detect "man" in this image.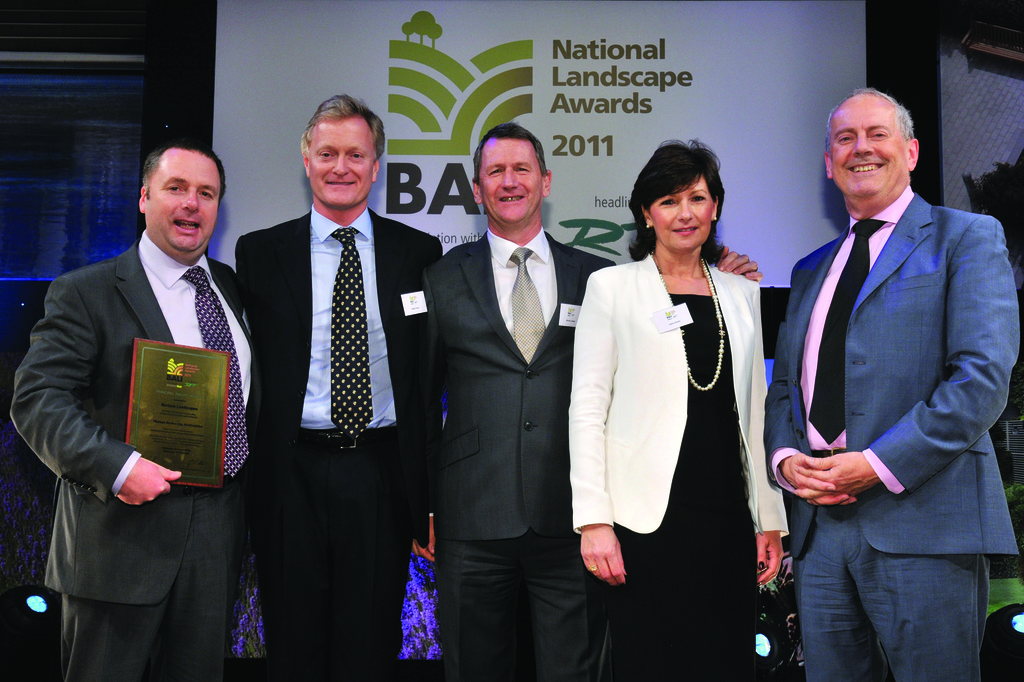
Detection: {"x1": 12, "y1": 141, "x2": 255, "y2": 681}.
